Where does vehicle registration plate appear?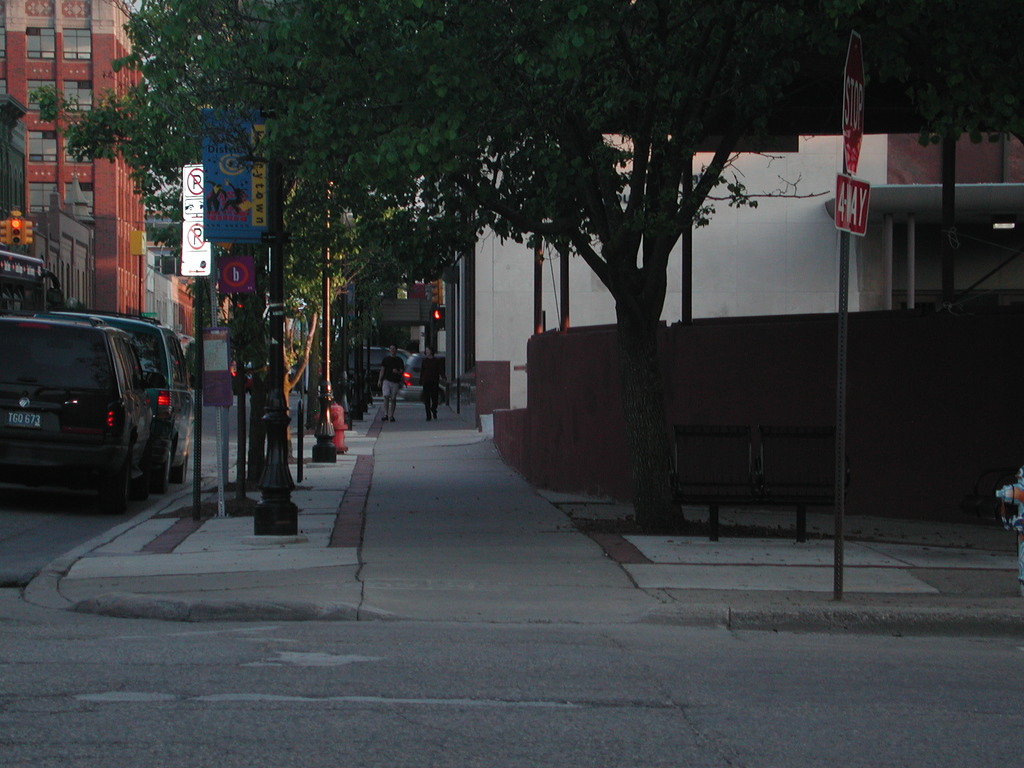
Appears at <region>6, 407, 42, 426</region>.
